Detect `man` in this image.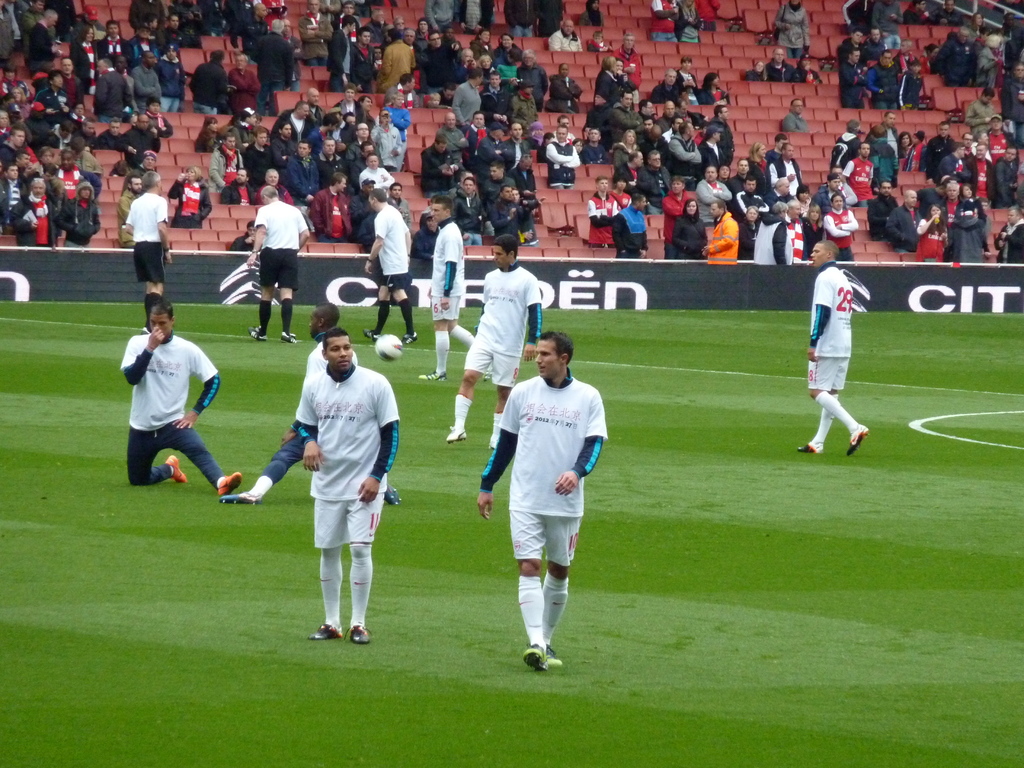
Detection: locate(698, 122, 732, 174).
